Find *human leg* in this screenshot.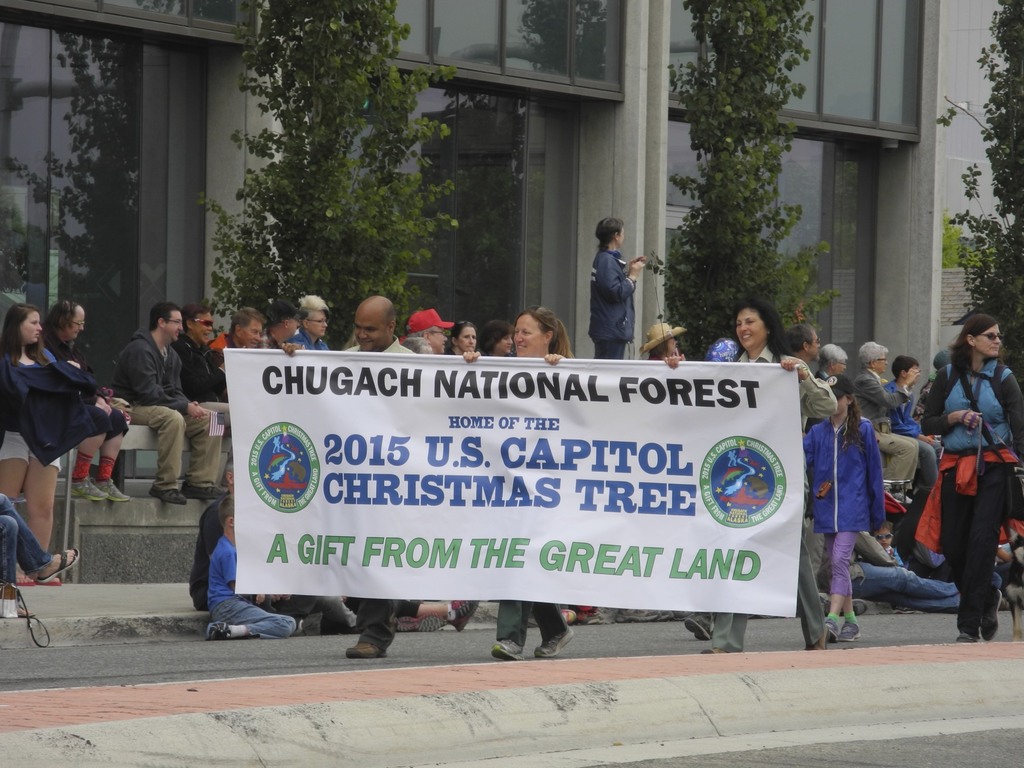
The bounding box for *human leg* is select_region(4, 498, 79, 579).
